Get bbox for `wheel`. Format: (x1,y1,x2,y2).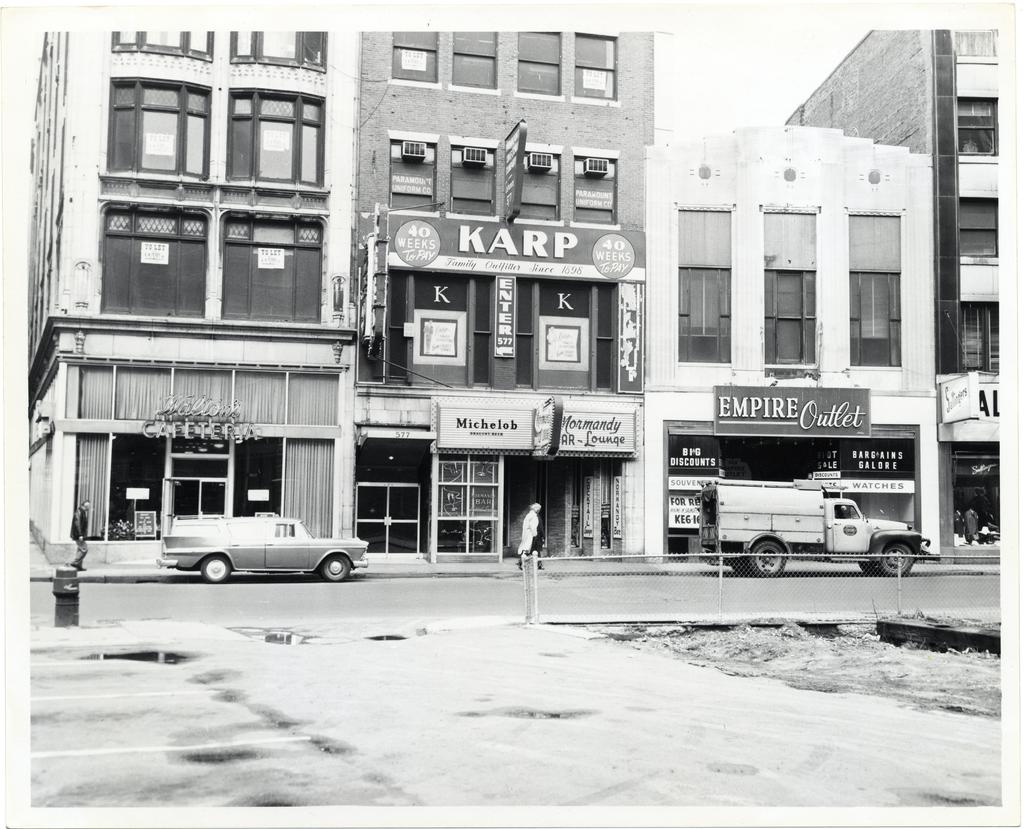
(860,564,884,575).
